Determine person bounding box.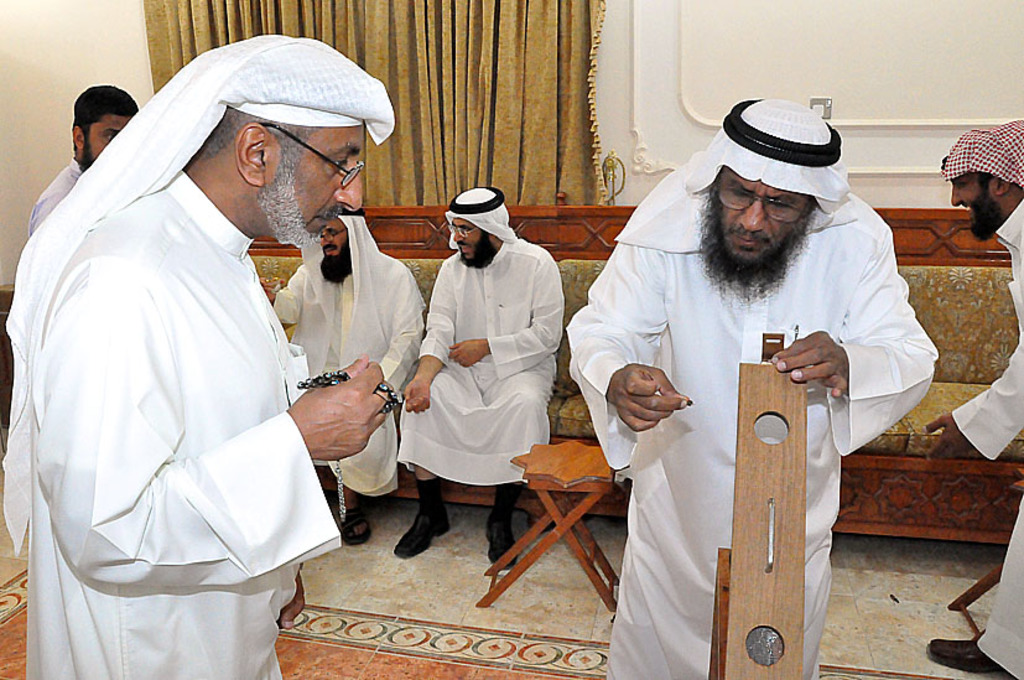
Determined: [393,183,568,566].
